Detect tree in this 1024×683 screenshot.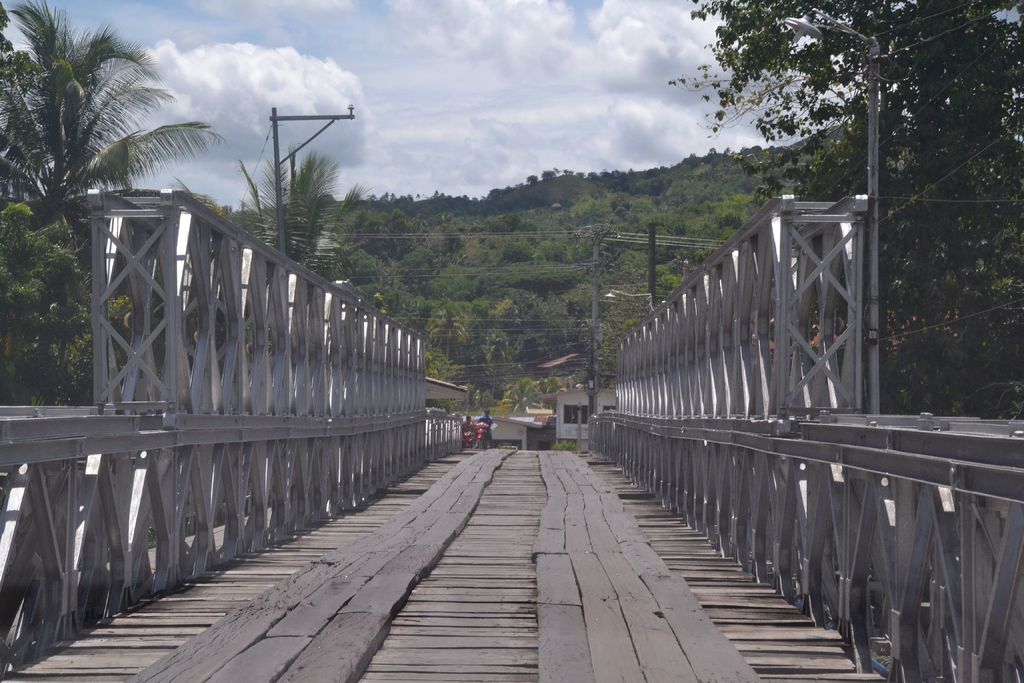
Detection: <region>666, 0, 1023, 417</region>.
